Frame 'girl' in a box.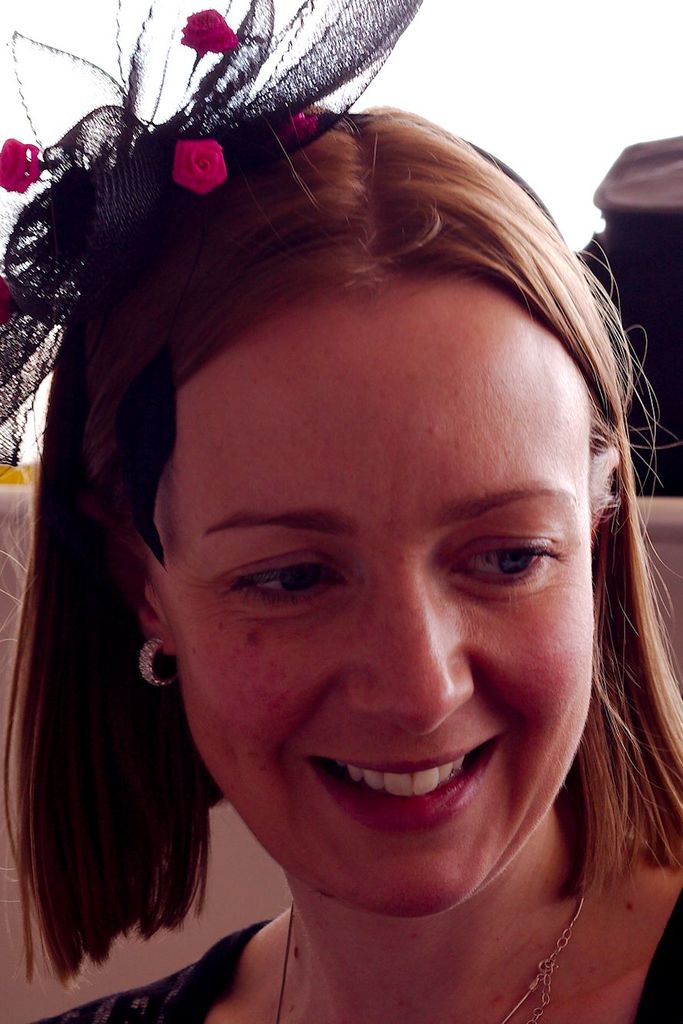
0, 0, 682, 1023.
